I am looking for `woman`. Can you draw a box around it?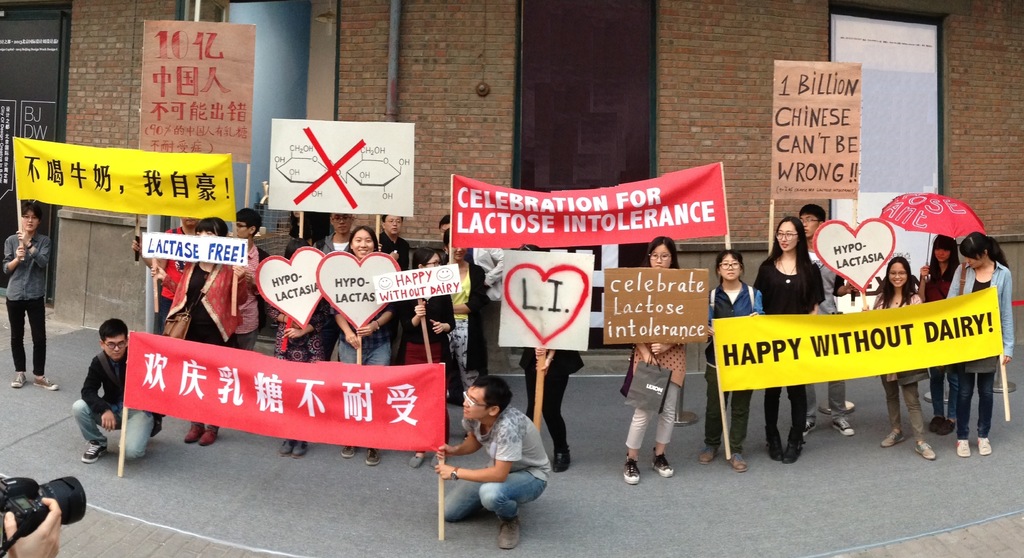
Sure, the bounding box is (285, 197, 321, 252).
